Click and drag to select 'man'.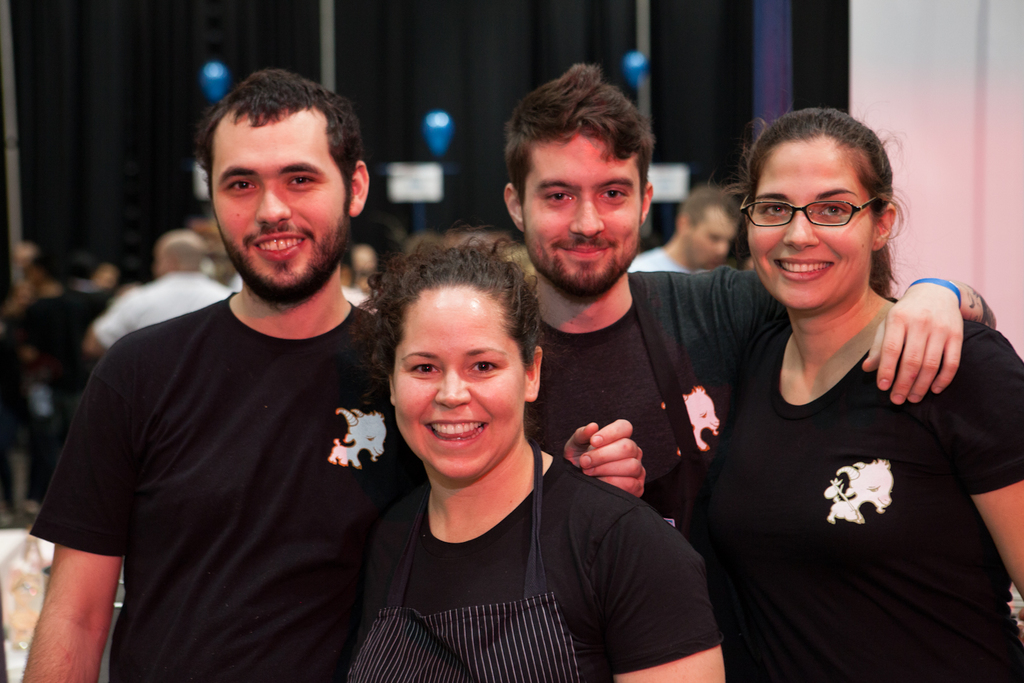
Selection: x1=11 y1=70 x2=652 y2=682.
